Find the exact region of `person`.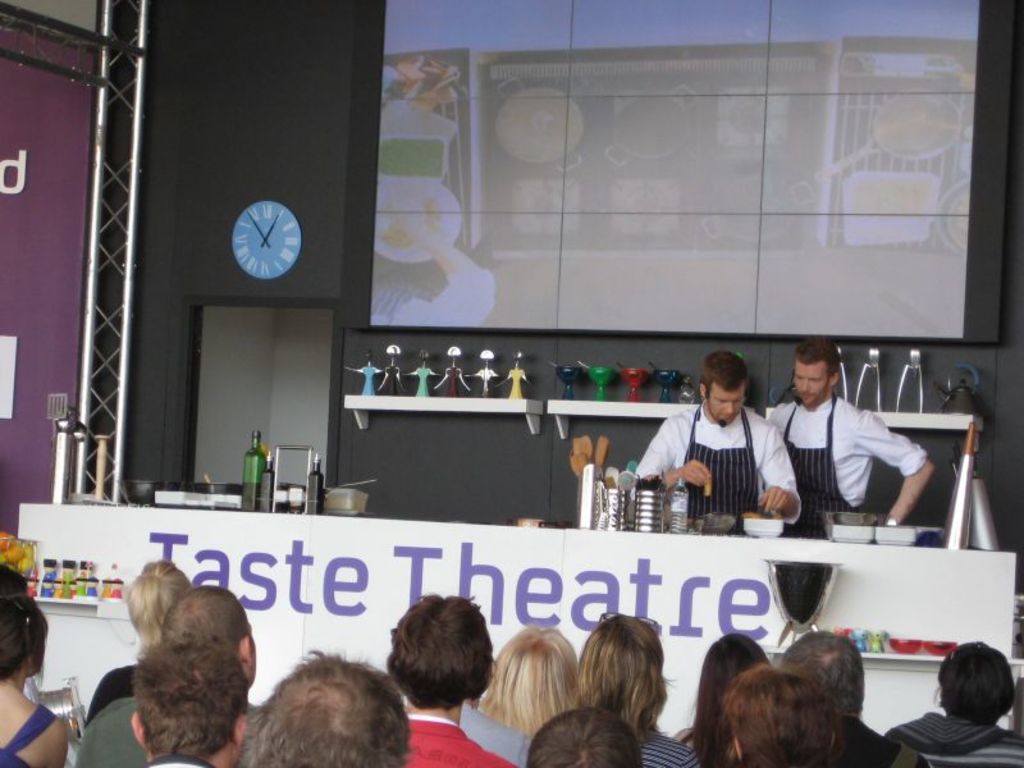
Exact region: rect(673, 357, 783, 554).
